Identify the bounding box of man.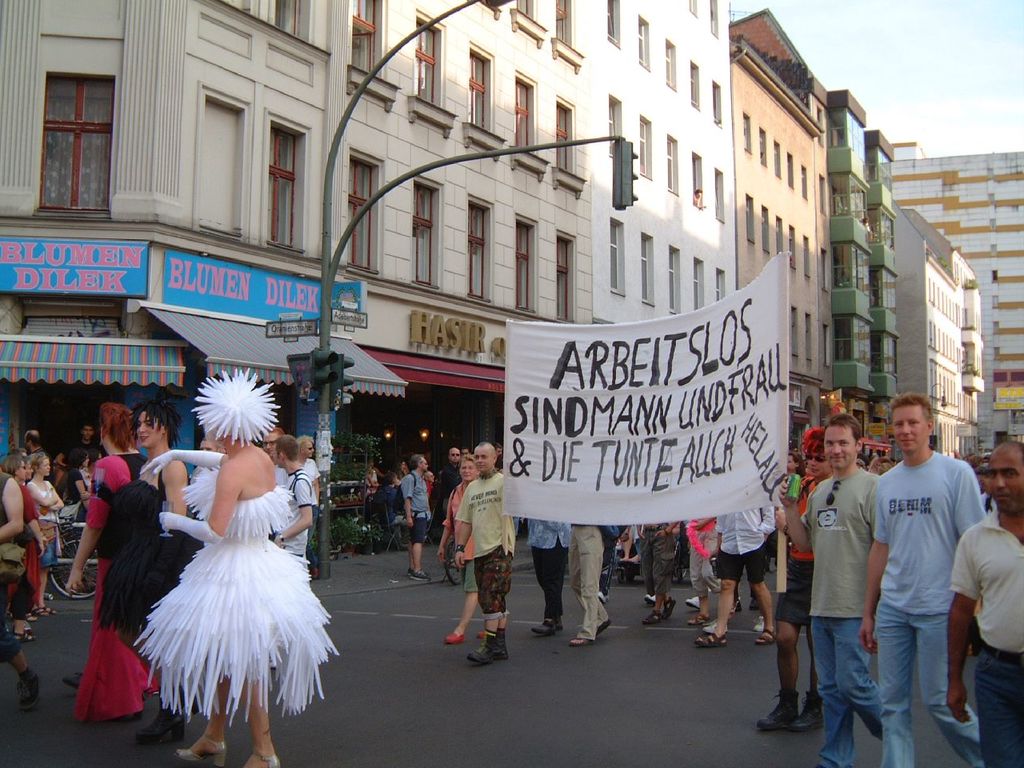
crop(937, 434, 1023, 767).
